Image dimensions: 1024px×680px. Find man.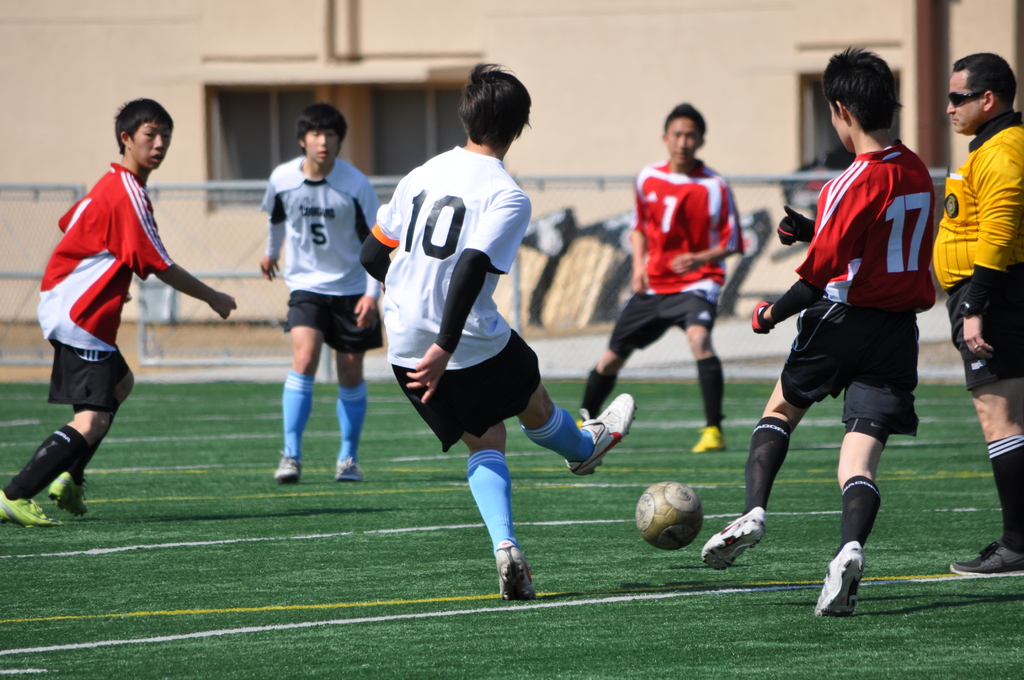
[left=929, top=51, right=1023, bottom=576].
